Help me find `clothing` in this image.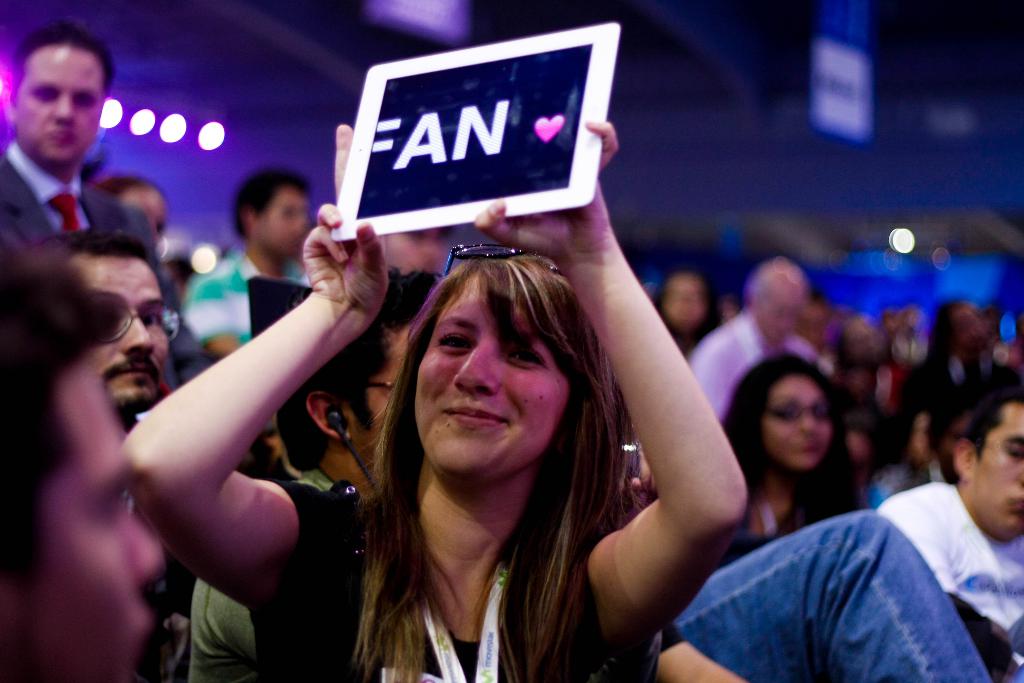
Found it: [x1=179, y1=242, x2=306, y2=345].
